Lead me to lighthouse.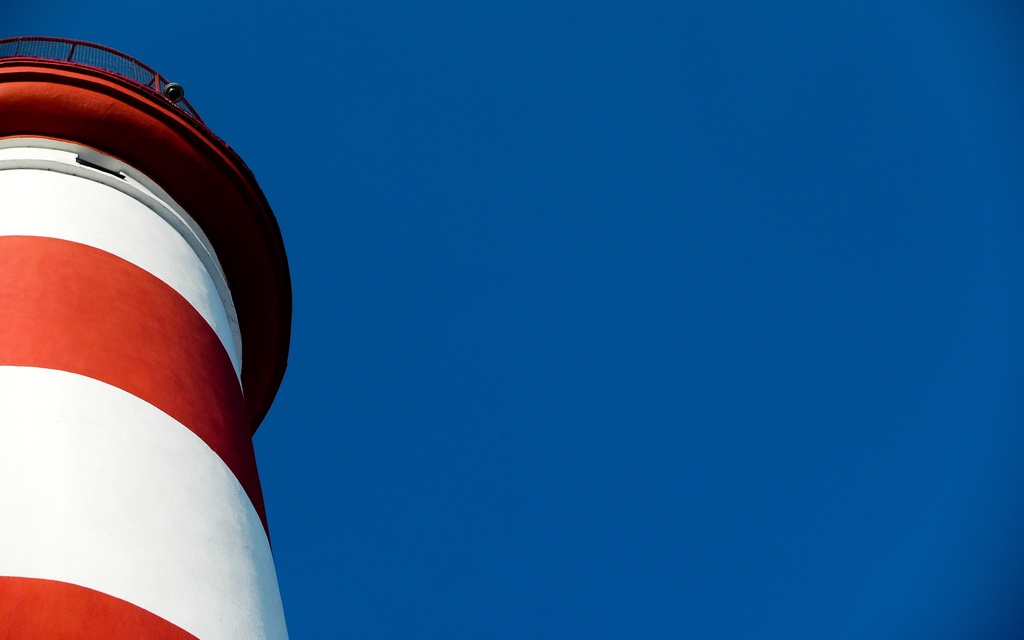
Lead to 13/25/271/613.
